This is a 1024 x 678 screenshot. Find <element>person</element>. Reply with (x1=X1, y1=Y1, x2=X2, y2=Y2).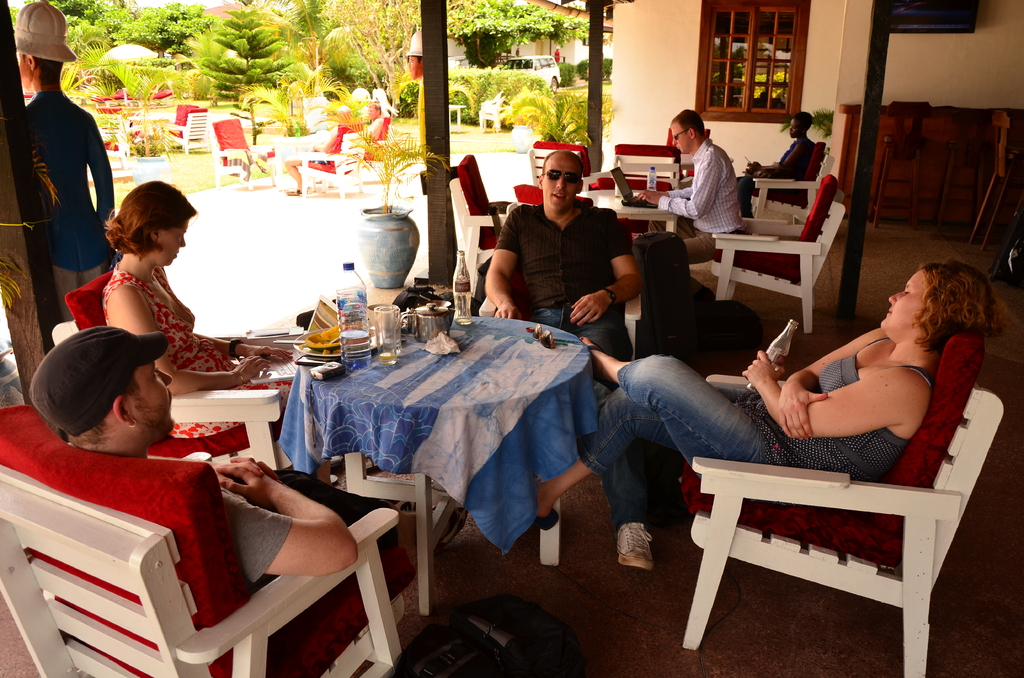
(x1=16, y1=0, x2=116, y2=323).
